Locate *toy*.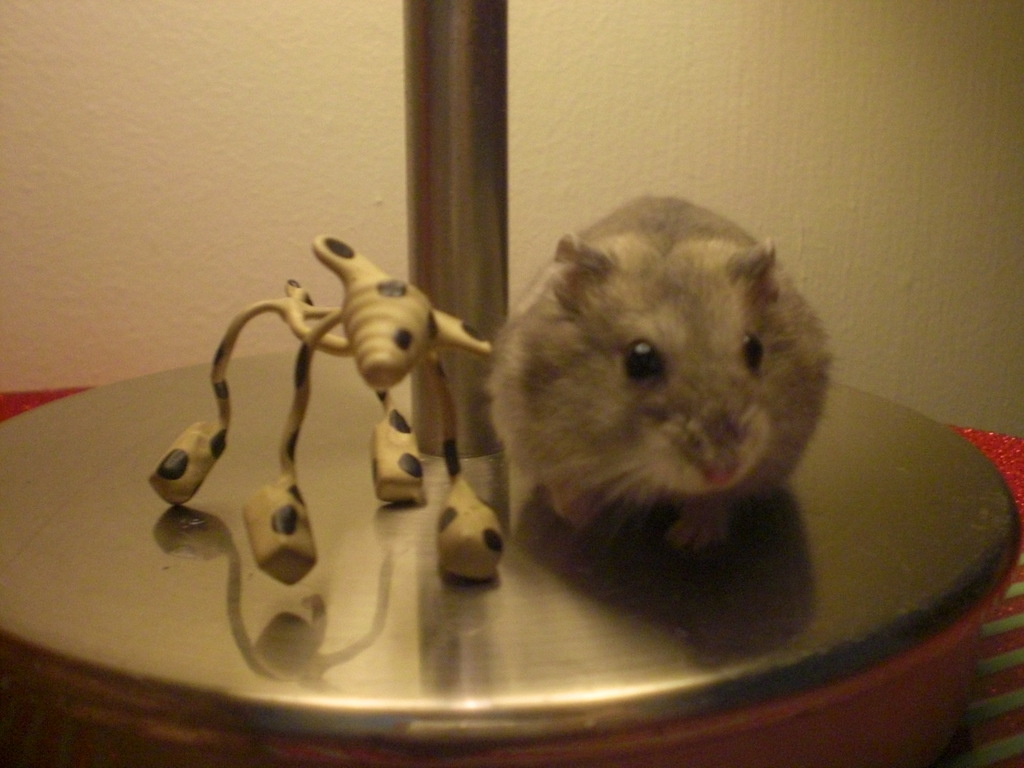
Bounding box: [481,178,836,554].
